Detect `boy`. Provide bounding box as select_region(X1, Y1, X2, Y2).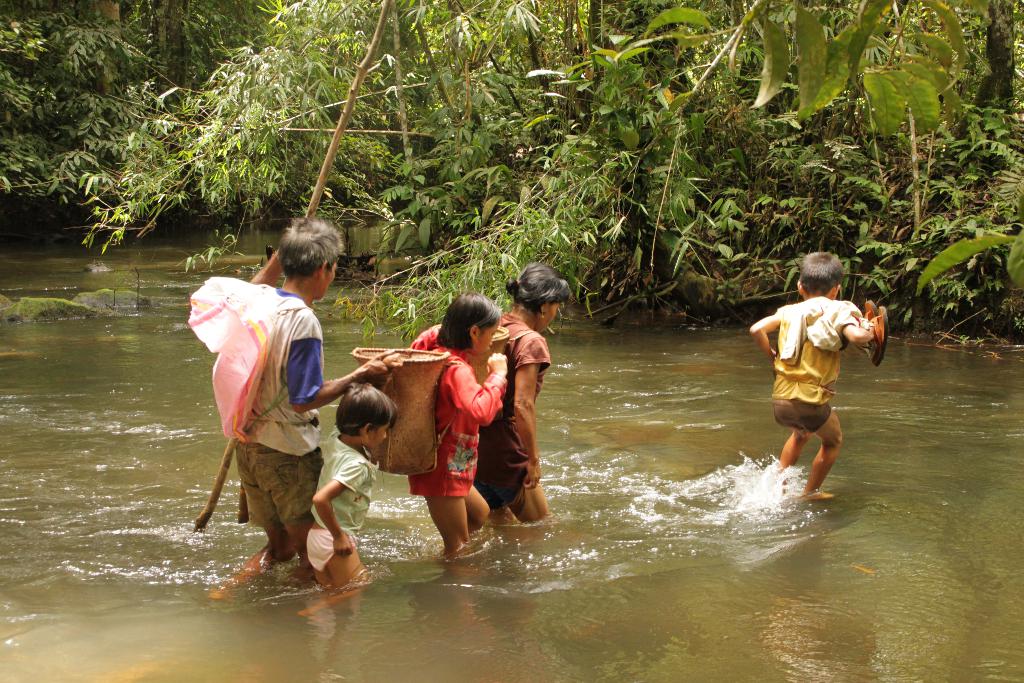
select_region(305, 387, 405, 623).
